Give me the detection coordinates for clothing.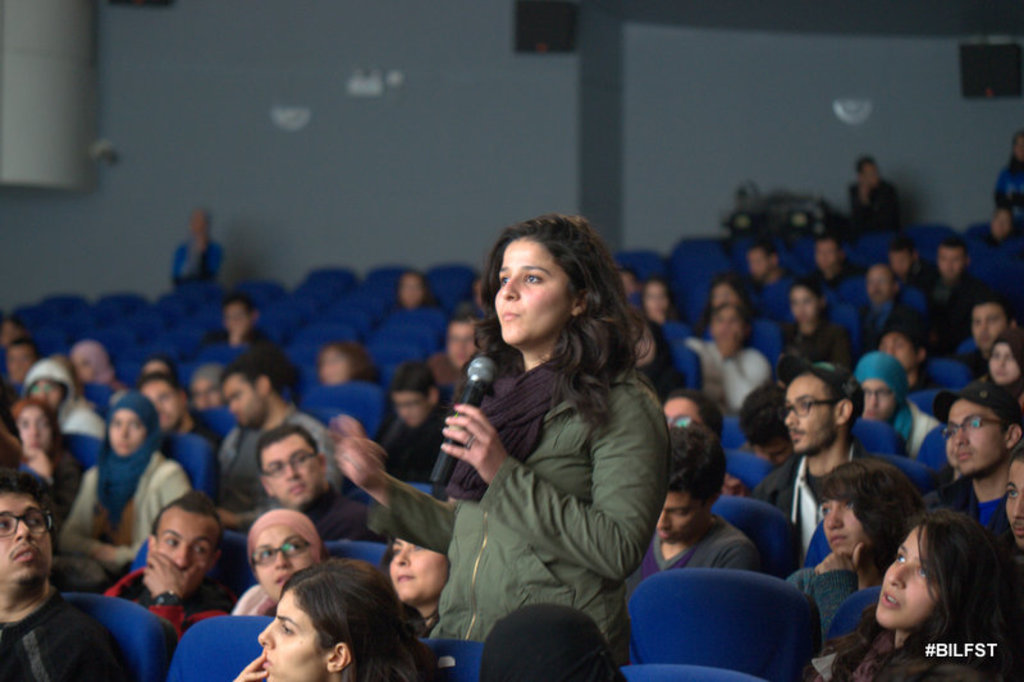
786:550:859:653.
